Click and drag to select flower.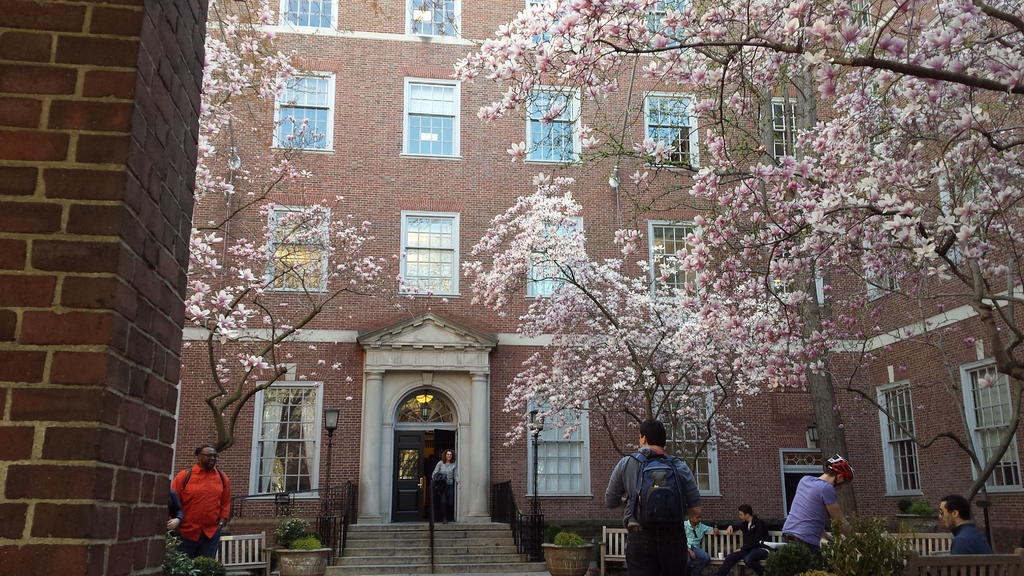
Selection: Rect(930, 265, 951, 280).
